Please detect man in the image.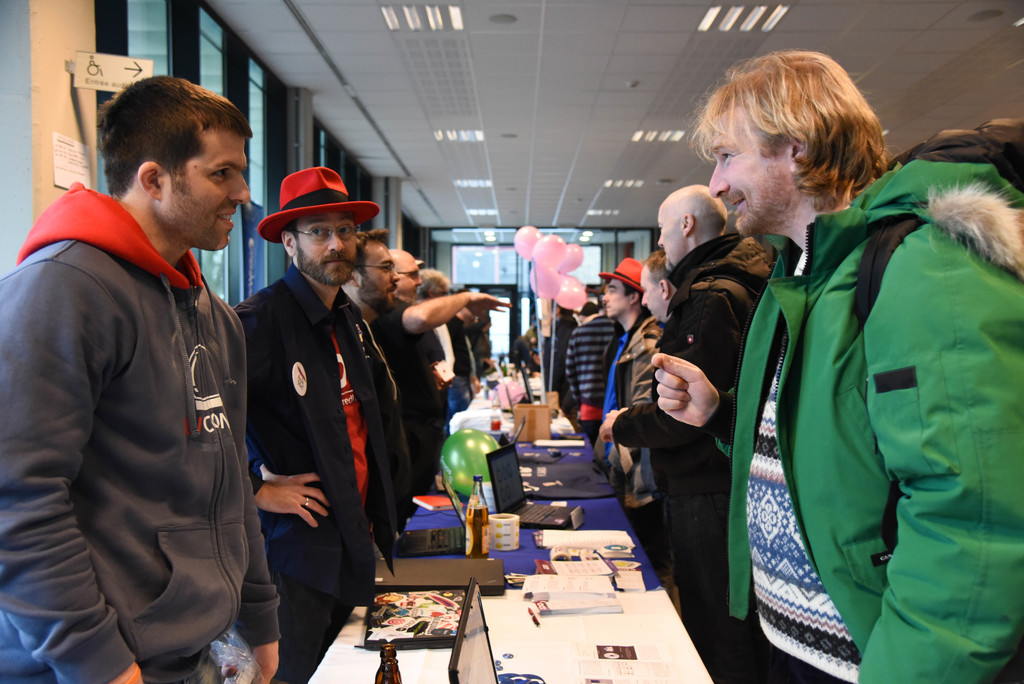
detection(650, 44, 1023, 683).
